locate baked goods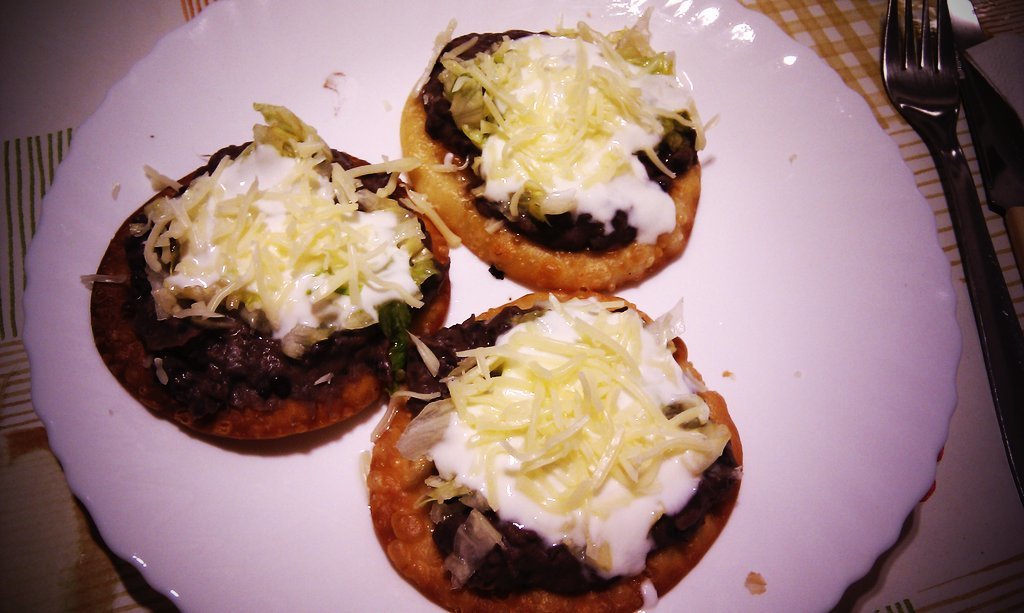
89:108:449:439
